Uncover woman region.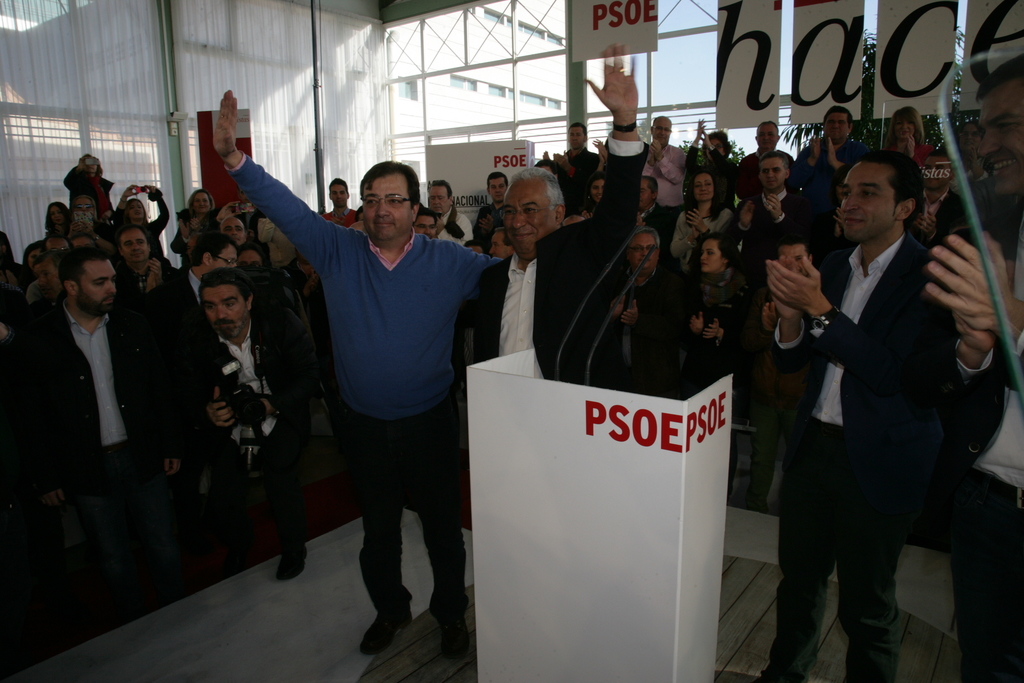
Uncovered: x1=171 y1=190 x2=216 y2=258.
